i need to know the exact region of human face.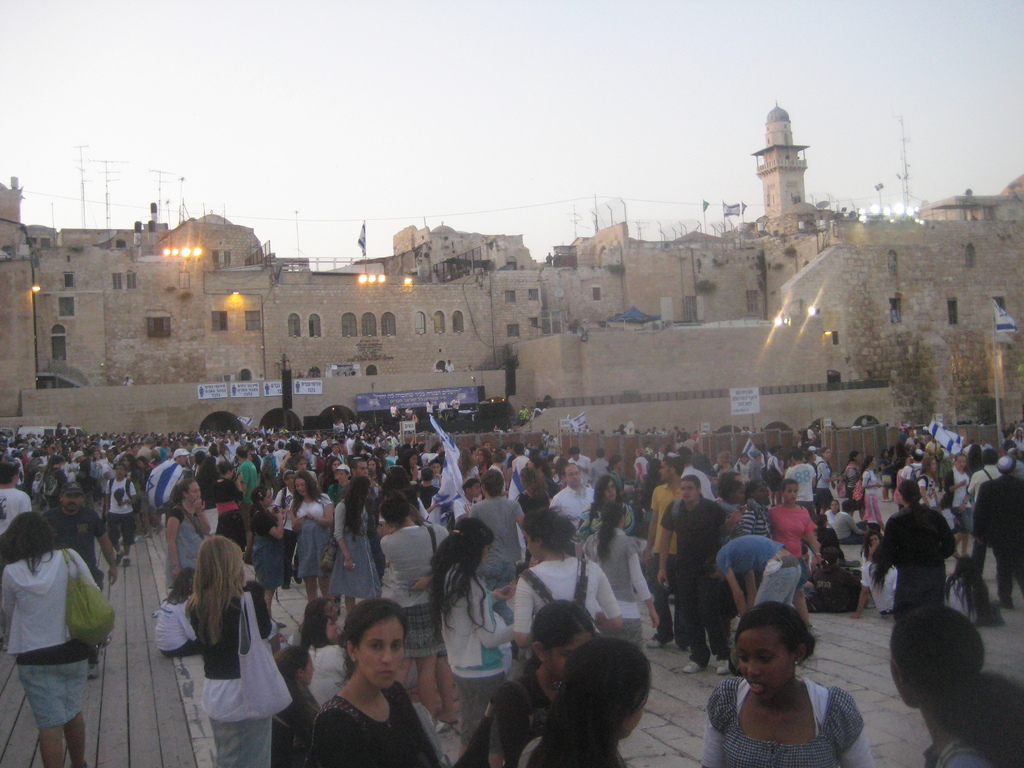
Region: x1=545, y1=634, x2=593, y2=689.
